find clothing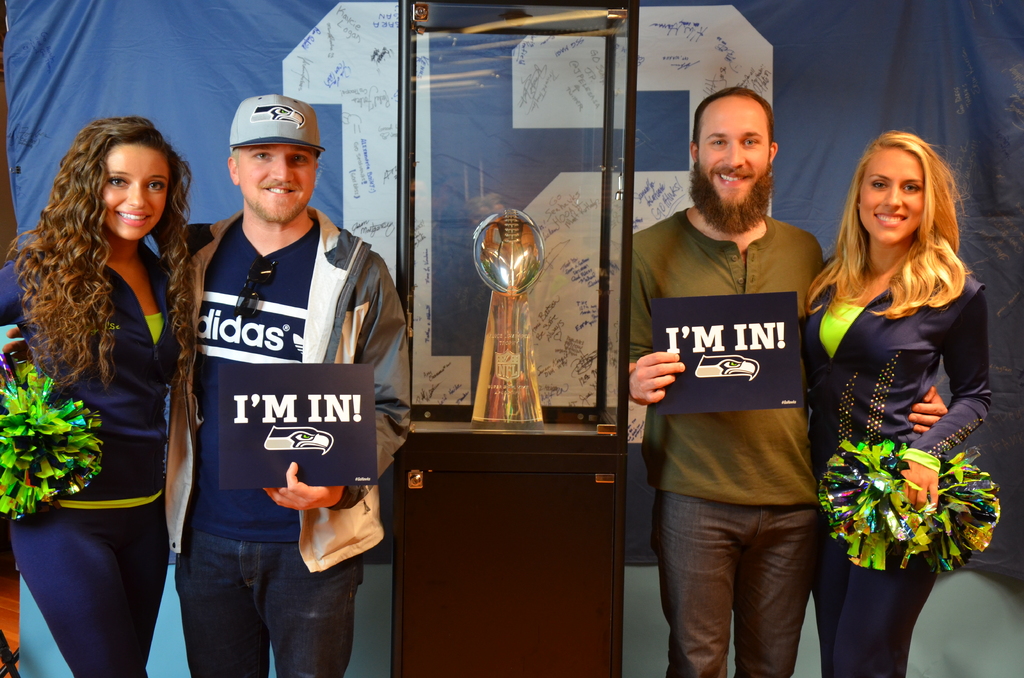
rect(794, 263, 989, 677)
